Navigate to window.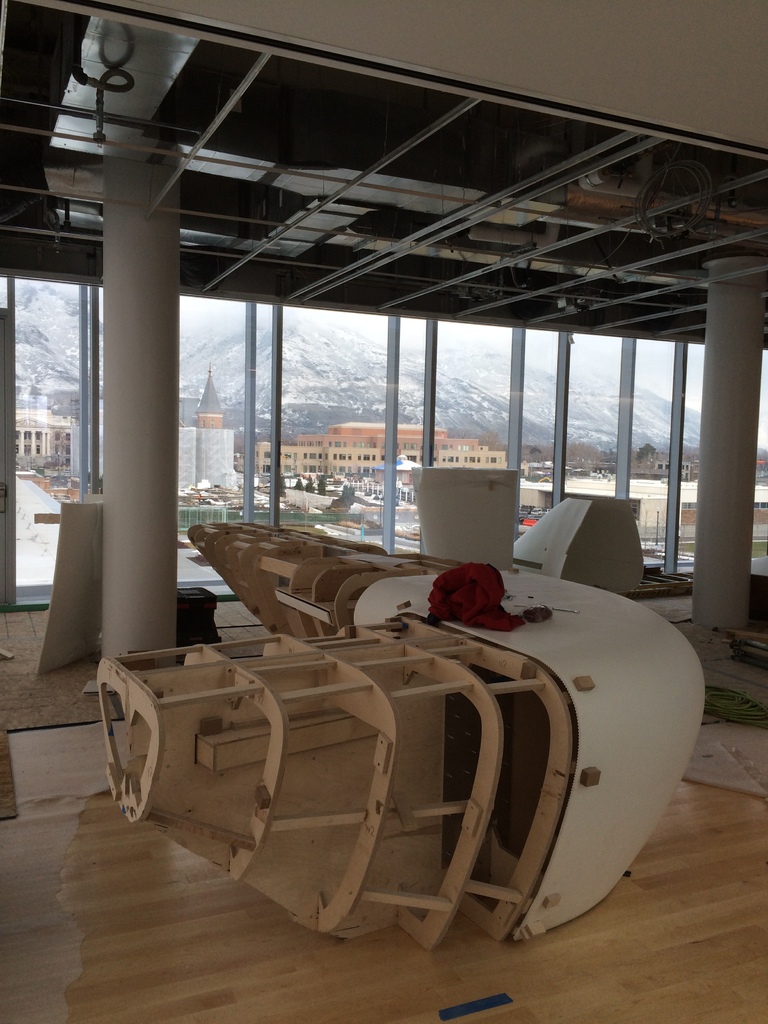
Navigation target: box(433, 455, 436, 462).
